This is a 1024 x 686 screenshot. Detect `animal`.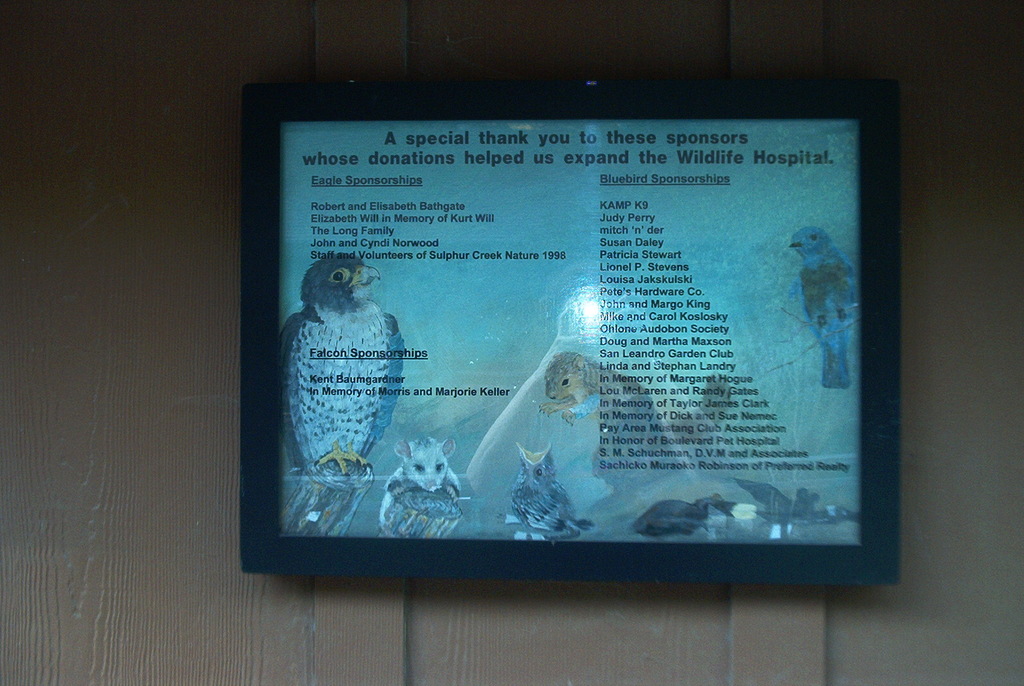
275,249,410,482.
